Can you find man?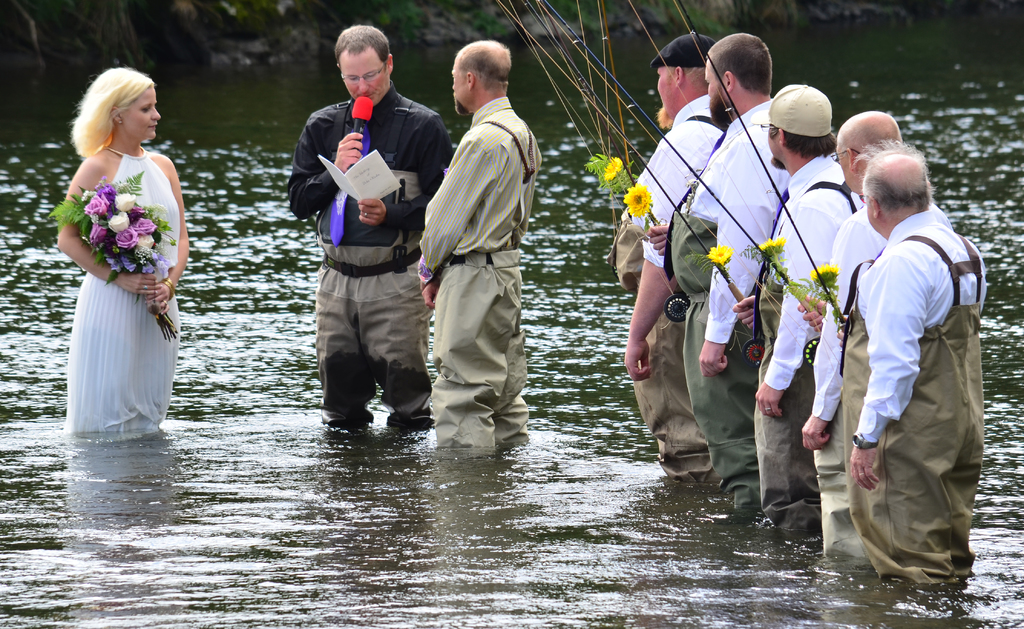
Yes, bounding box: 415:36:544:454.
